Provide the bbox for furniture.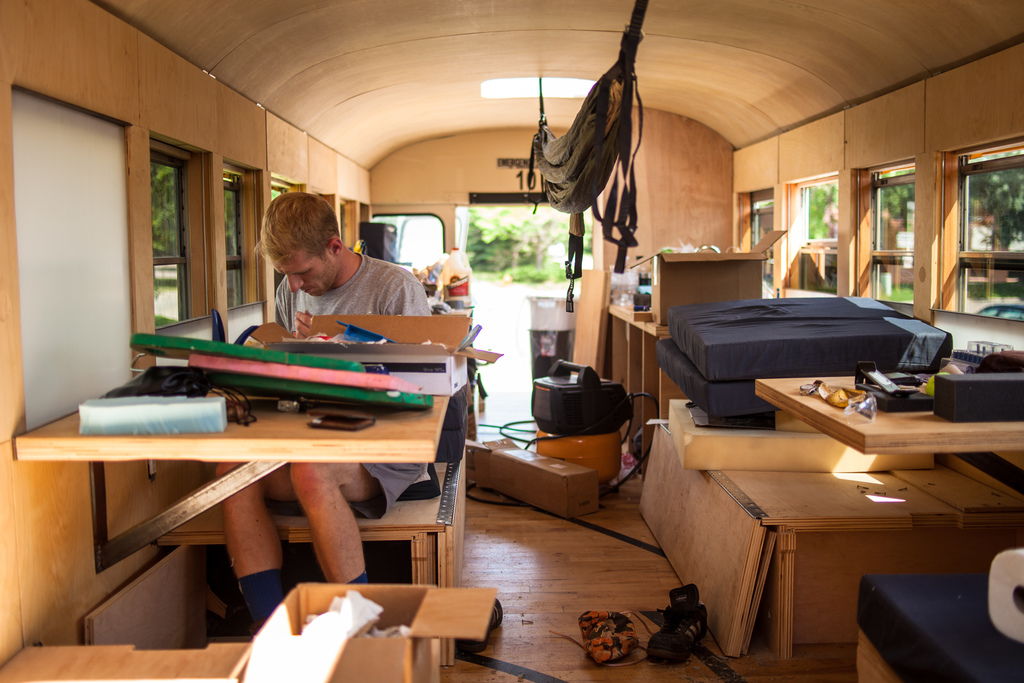
region(15, 397, 450, 462).
